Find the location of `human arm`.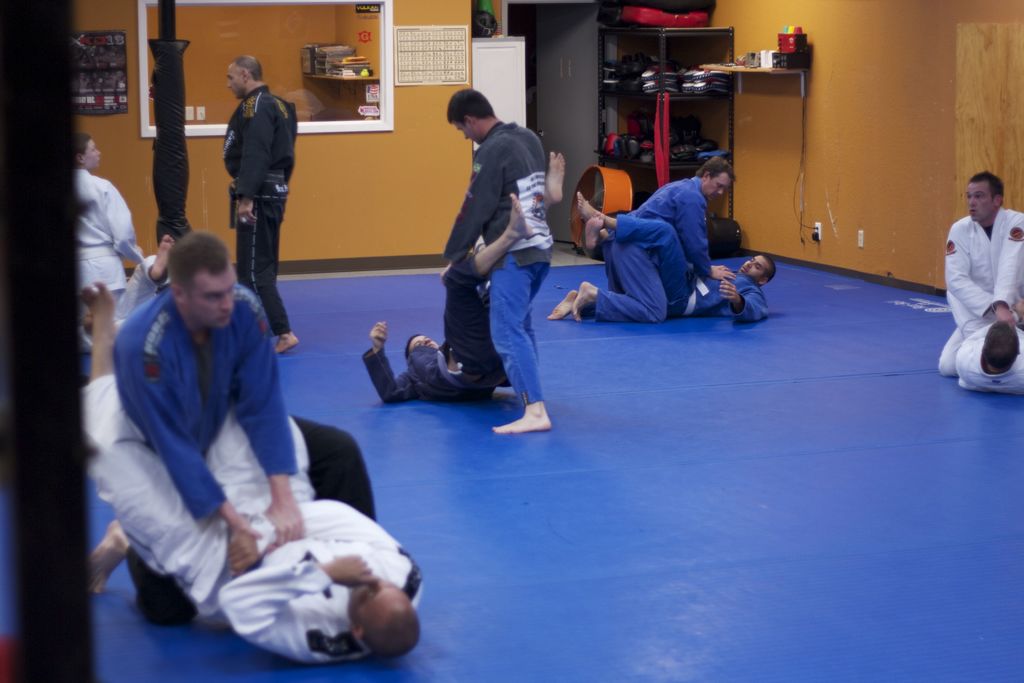
Location: locate(441, 149, 506, 258).
